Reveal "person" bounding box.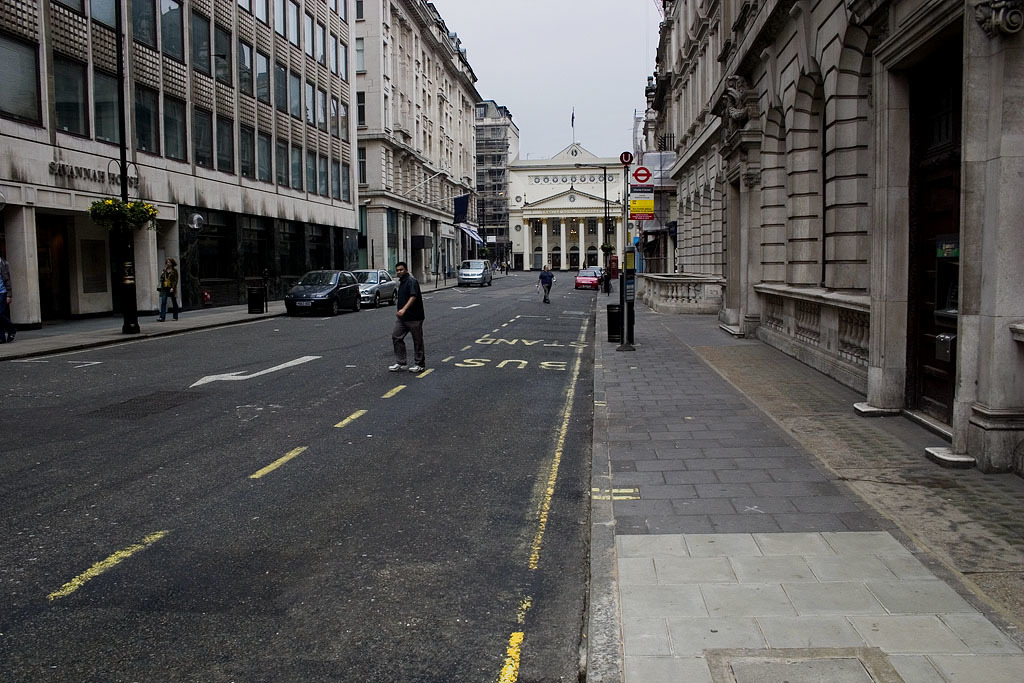
Revealed: (x1=386, y1=261, x2=429, y2=374).
